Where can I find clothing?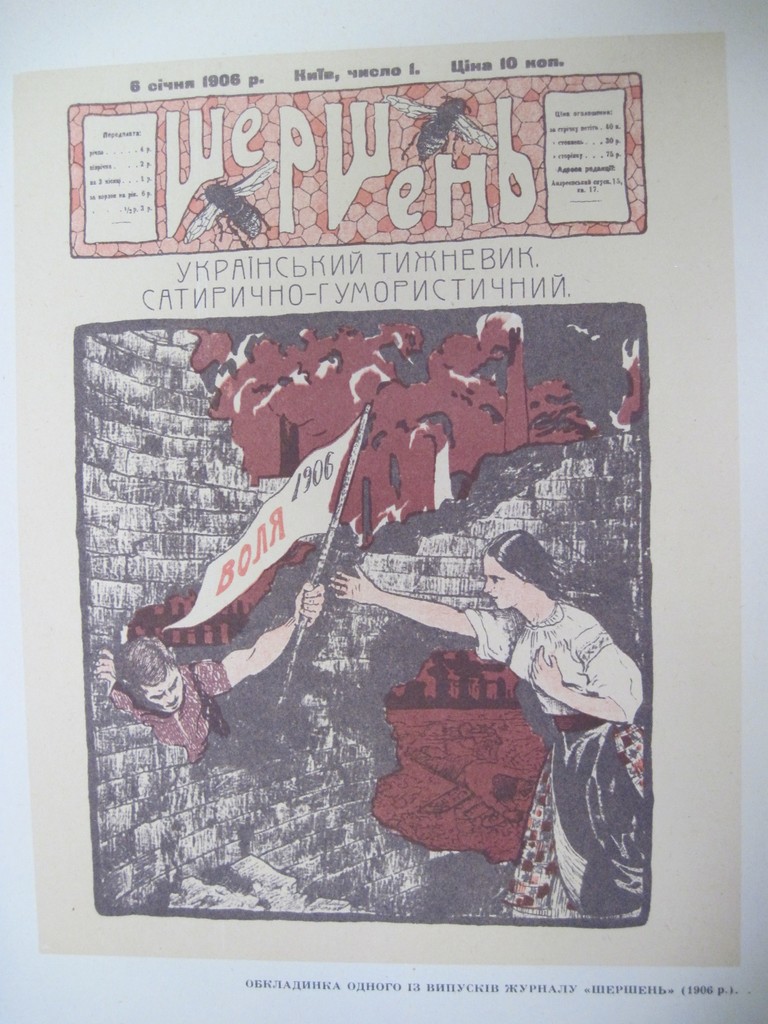
You can find it at Rect(464, 602, 643, 920).
